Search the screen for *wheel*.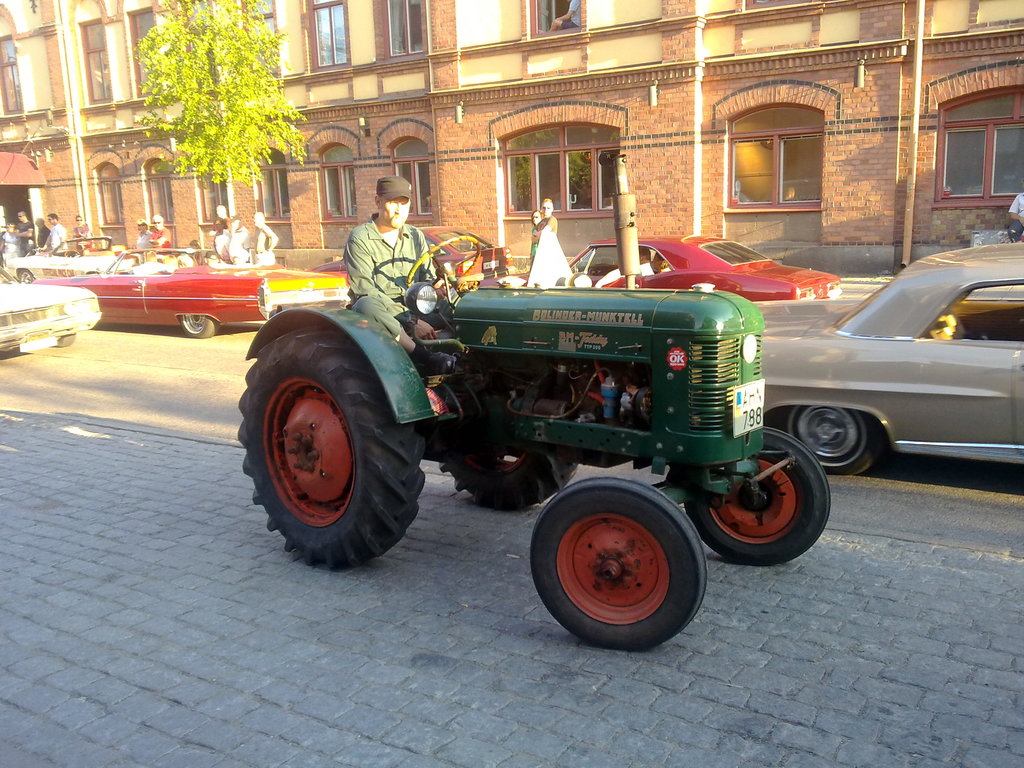
Found at bbox=[684, 426, 833, 569].
